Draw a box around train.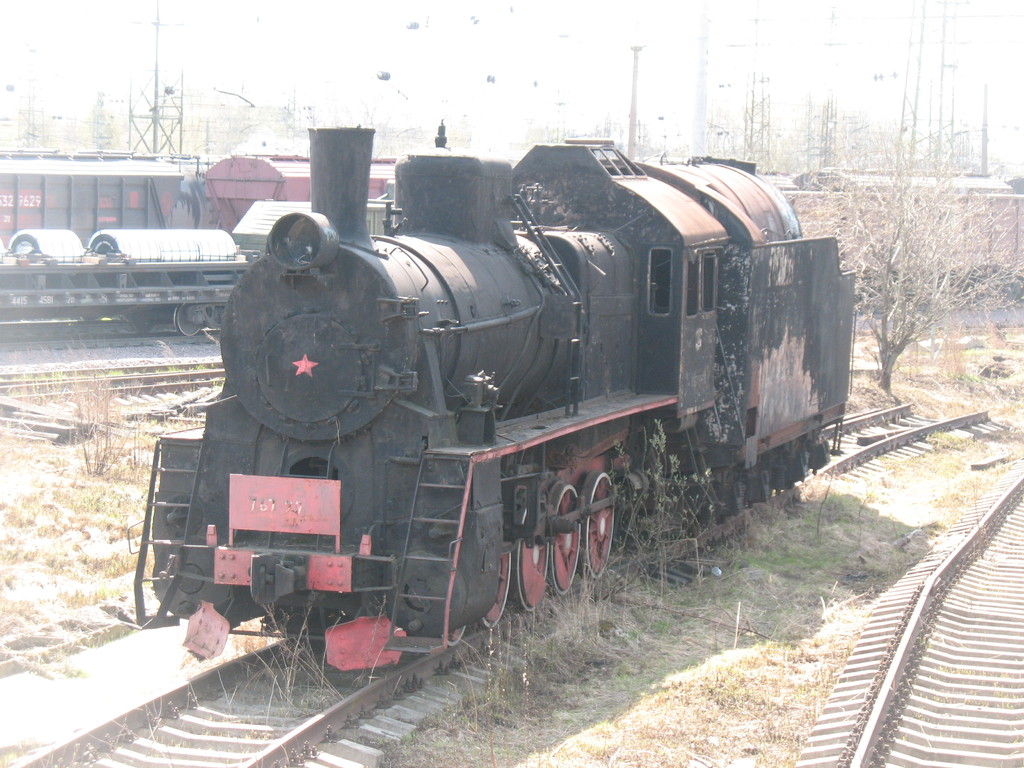
{"x1": 129, "y1": 130, "x2": 848, "y2": 667}.
